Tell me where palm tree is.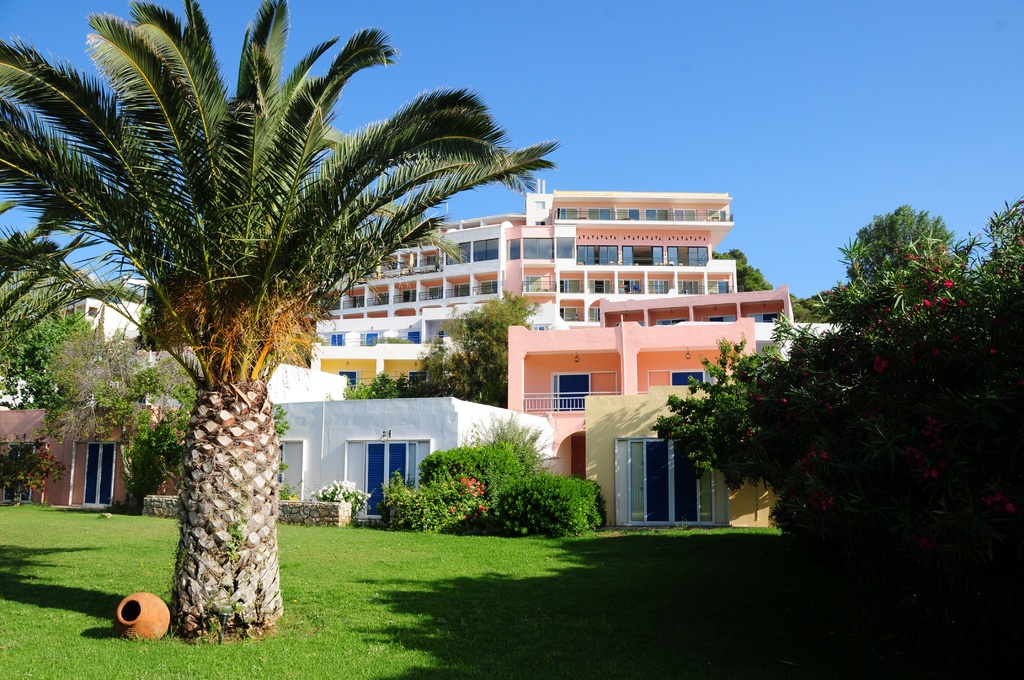
palm tree is at {"x1": 0, "y1": 0, "x2": 545, "y2": 638}.
